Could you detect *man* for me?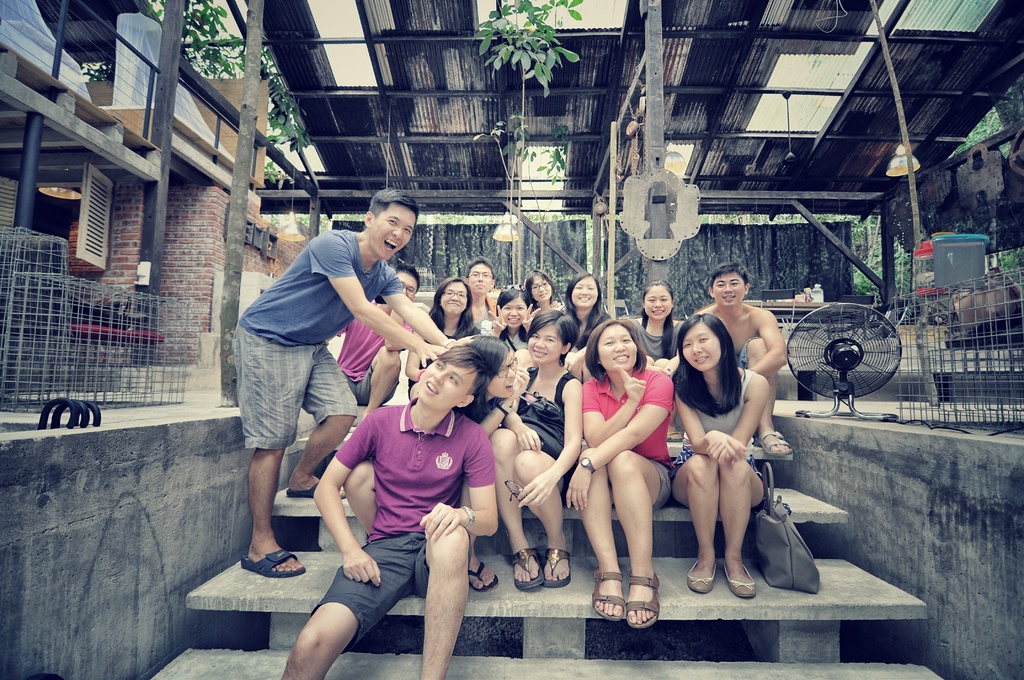
Detection result: Rect(280, 341, 501, 679).
